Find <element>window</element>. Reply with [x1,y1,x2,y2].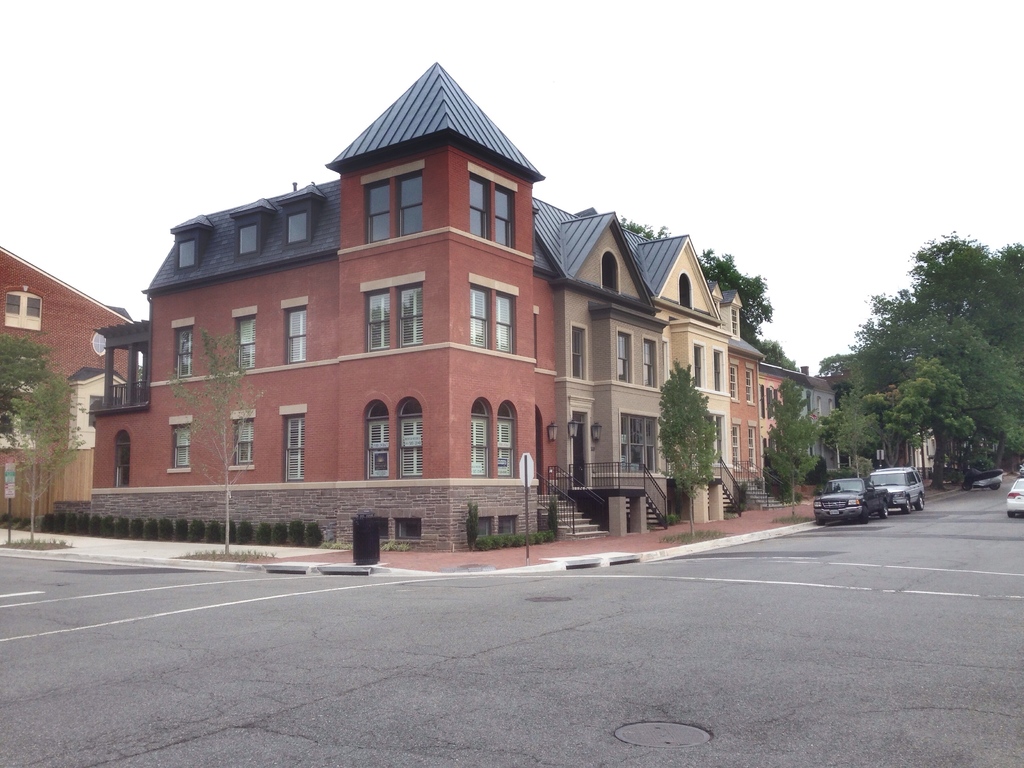
[472,270,518,347].
